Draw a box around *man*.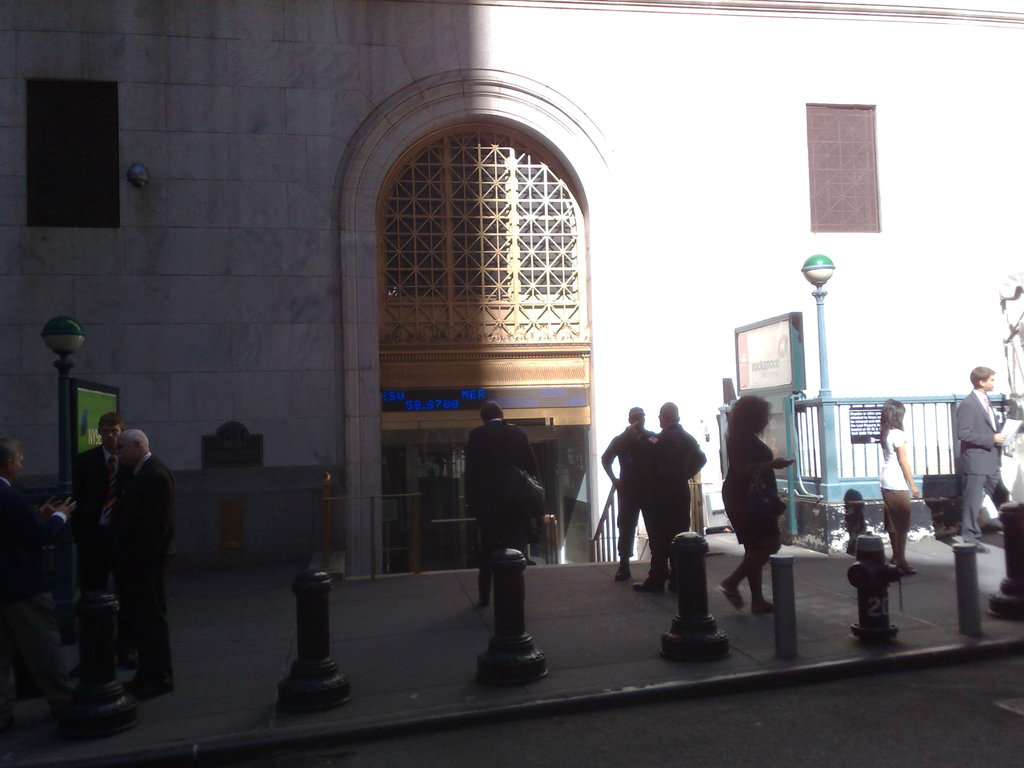
(left=600, top=408, right=675, bottom=581).
